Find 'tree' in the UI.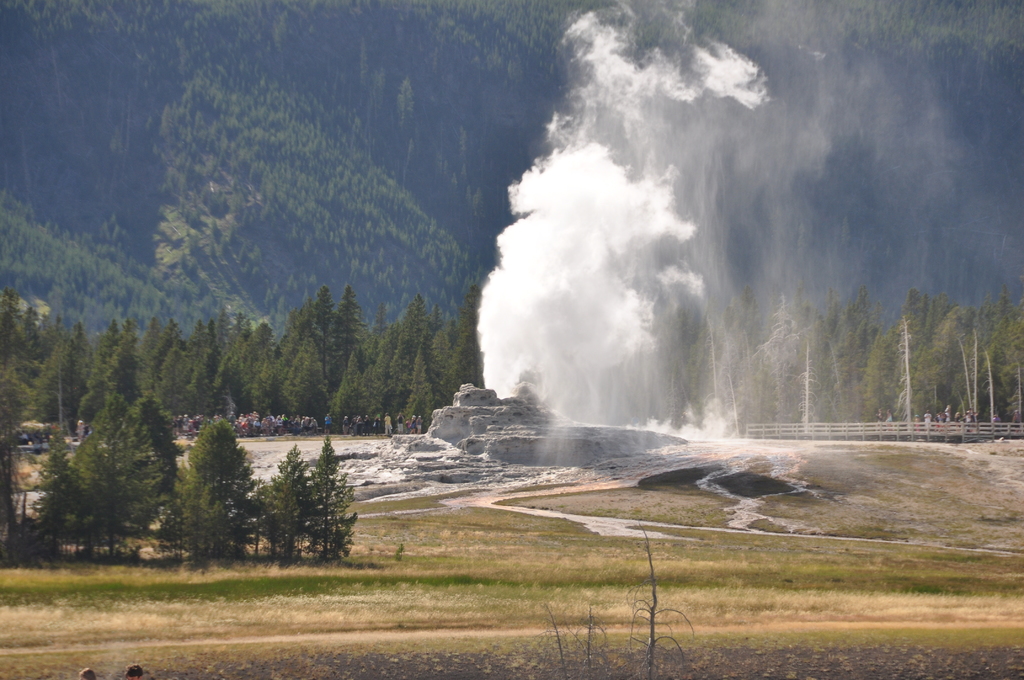
UI element at pyautogui.locateOnScreen(303, 432, 365, 566).
